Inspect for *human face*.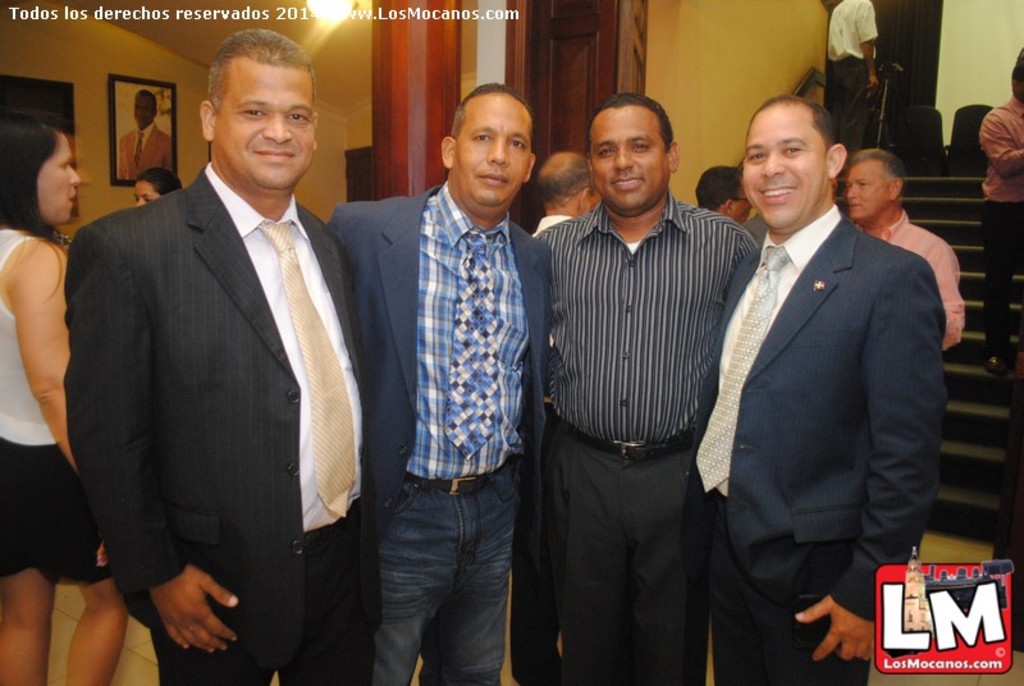
Inspection: locate(453, 97, 534, 218).
